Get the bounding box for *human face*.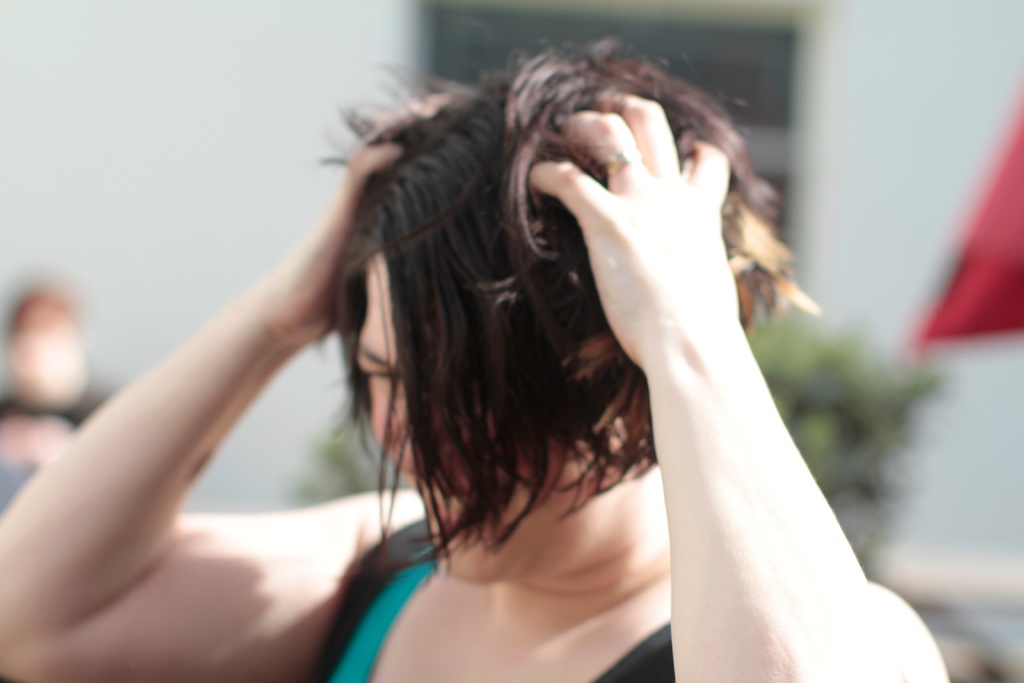
Rect(353, 254, 656, 587).
